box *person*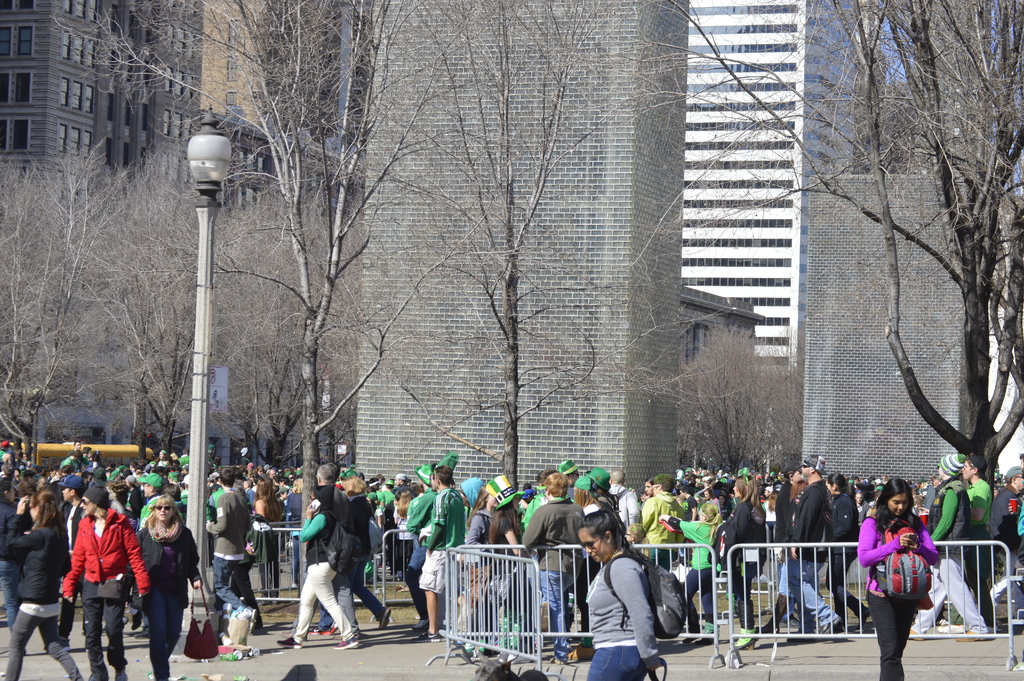
region(869, 496, 945, 671)
